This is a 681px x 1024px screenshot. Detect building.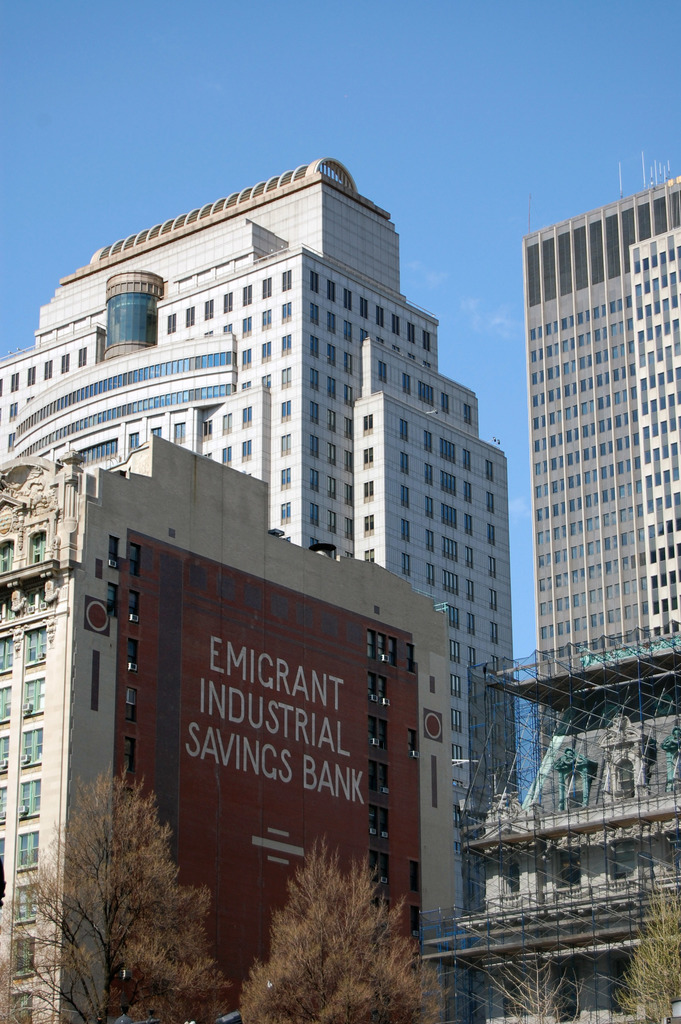
(x1=418, y1=173, x2=680, y2=987).
